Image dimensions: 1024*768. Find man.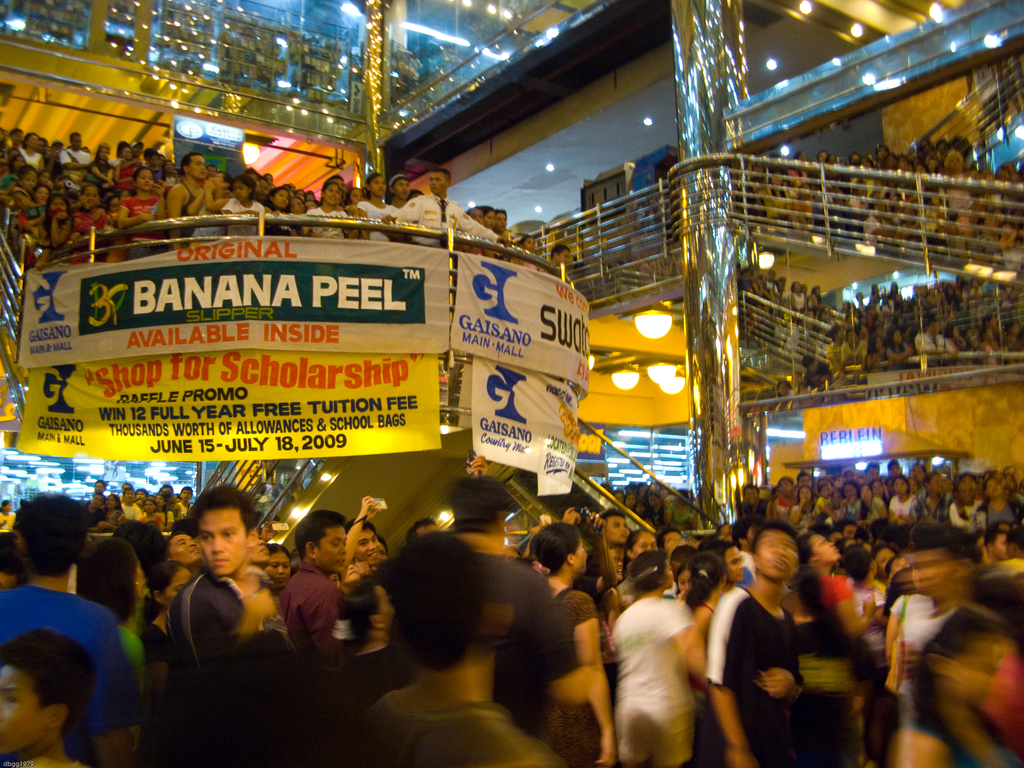
[144,490,279,713].
